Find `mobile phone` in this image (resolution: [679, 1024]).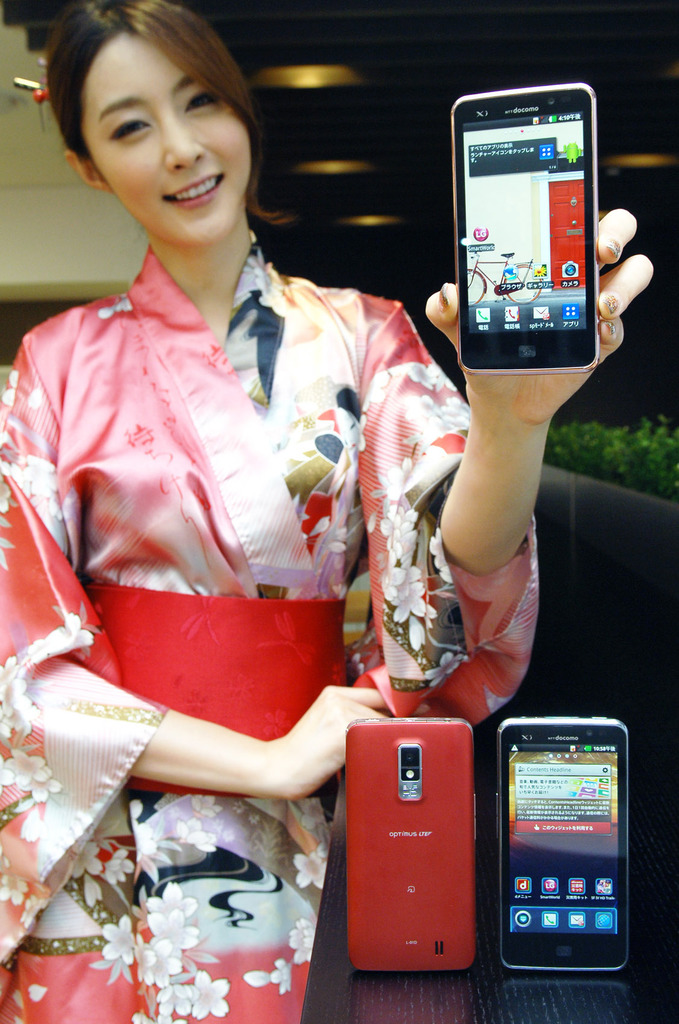
x1=342, y1=717, x2=477, y2=973.
